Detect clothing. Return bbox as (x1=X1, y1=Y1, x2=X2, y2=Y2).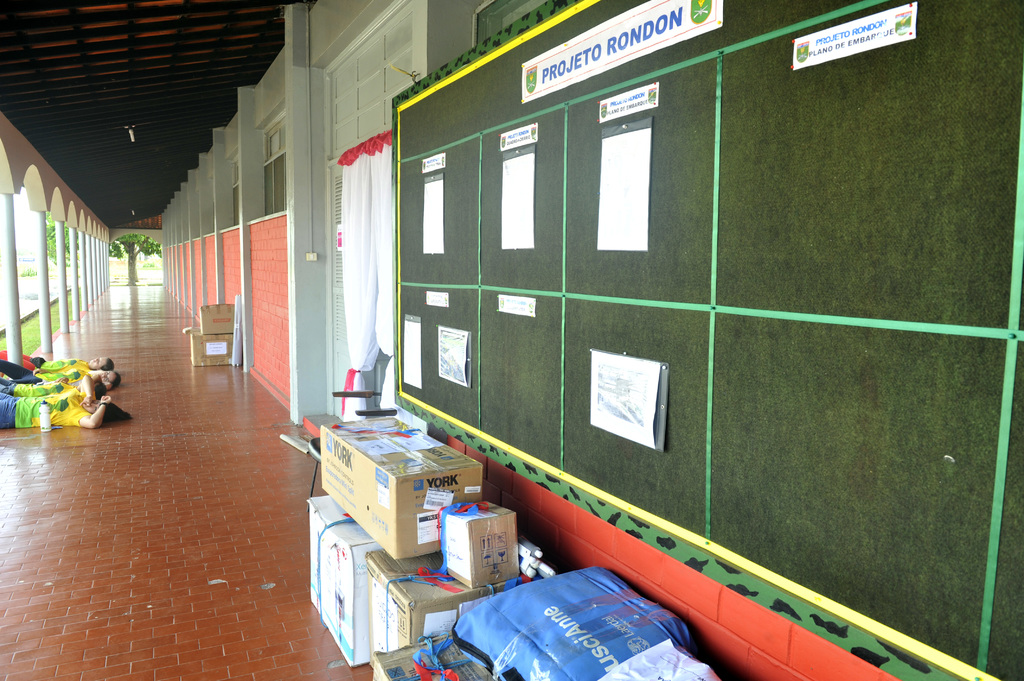
(x1=1, y1=391, x2=90, y2=426).
